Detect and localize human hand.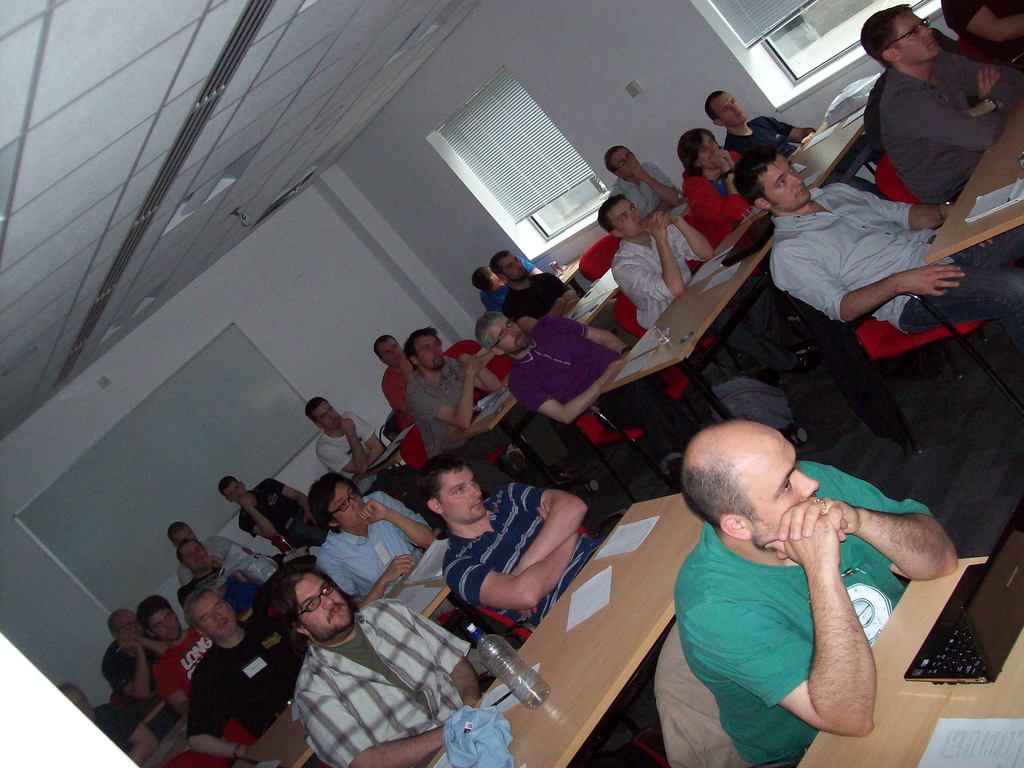
Localized at [left=399, top=362, right=416, bottom=384].
